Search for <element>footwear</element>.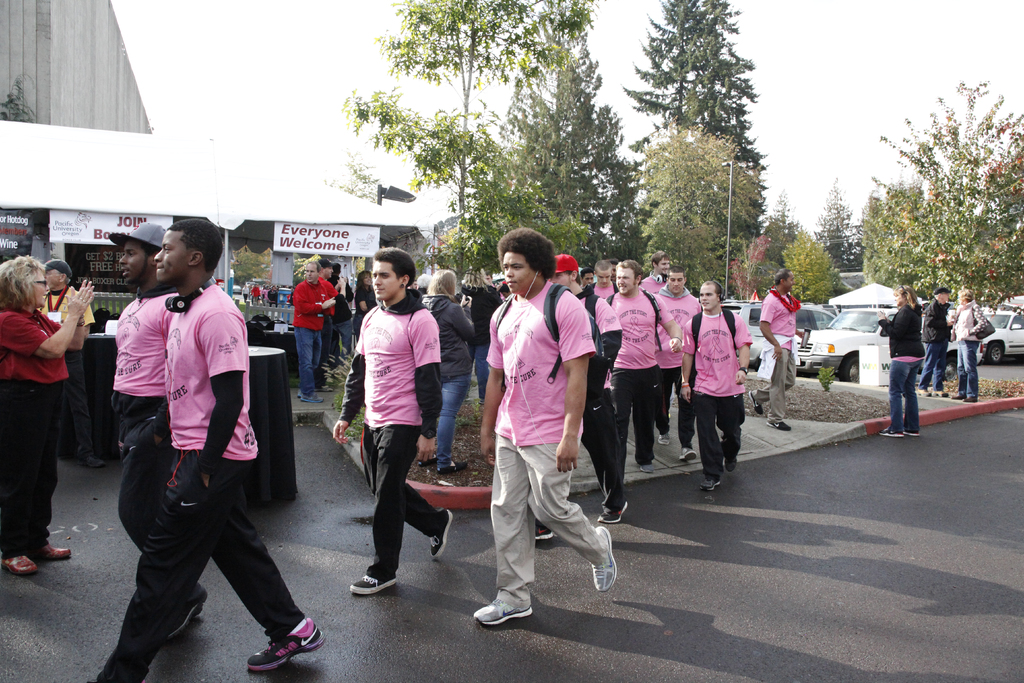
Found at (658,431,672,447).
